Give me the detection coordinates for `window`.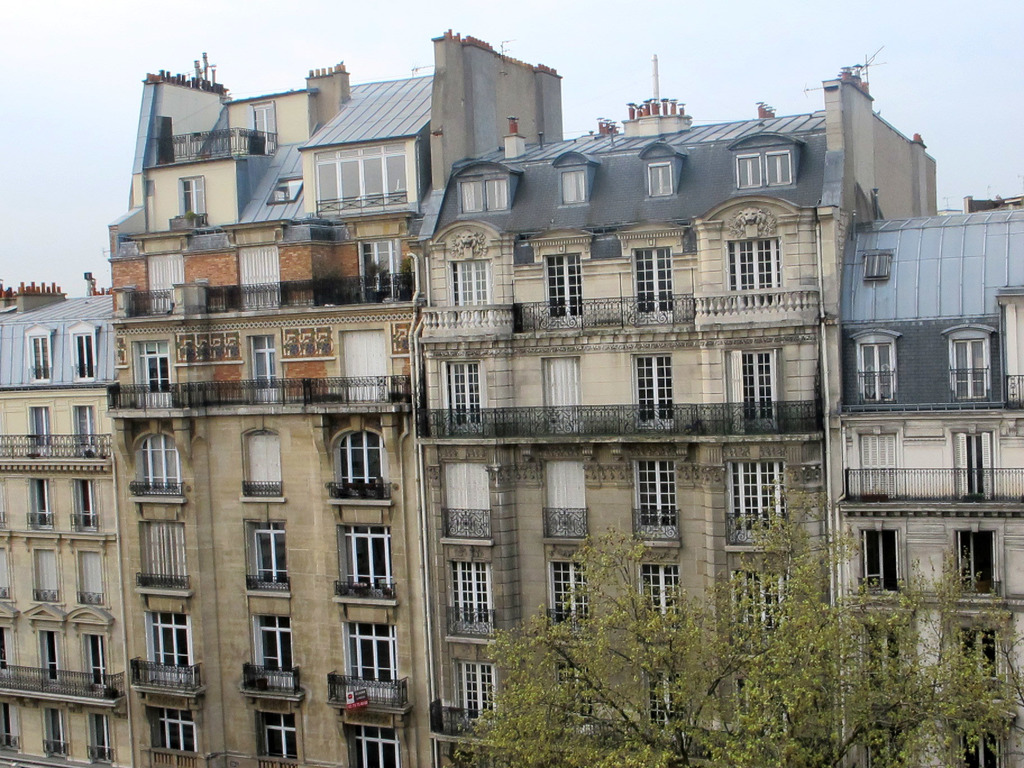
33,548,56,600.
